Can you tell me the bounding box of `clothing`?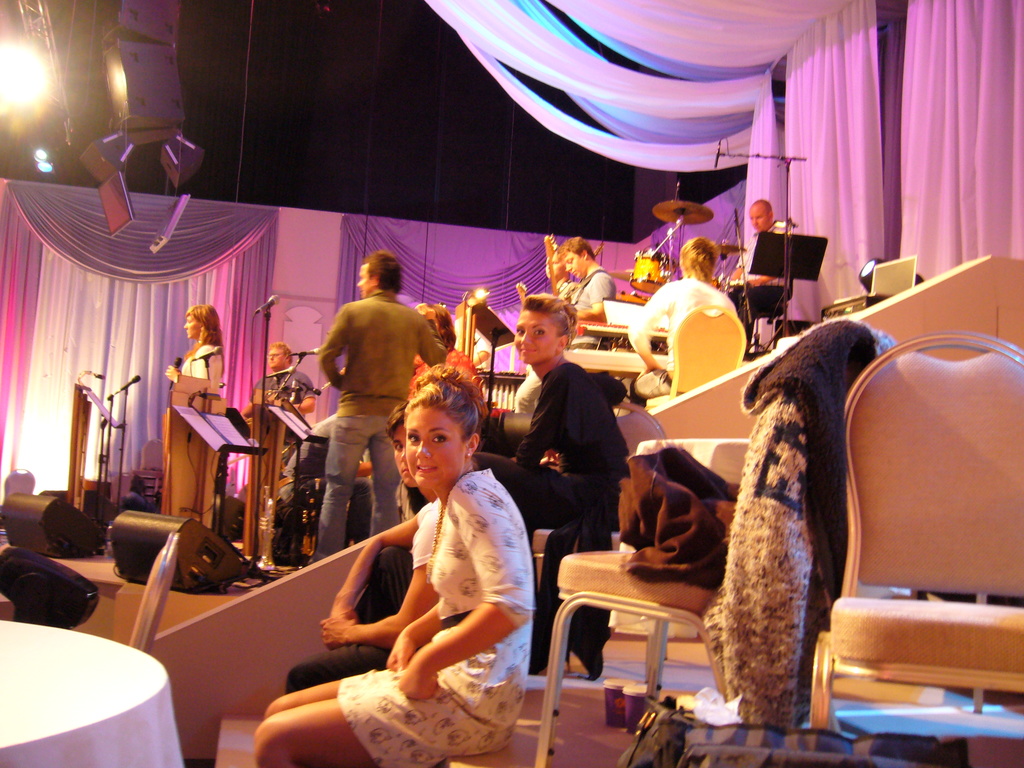
[728,223,789,323].
